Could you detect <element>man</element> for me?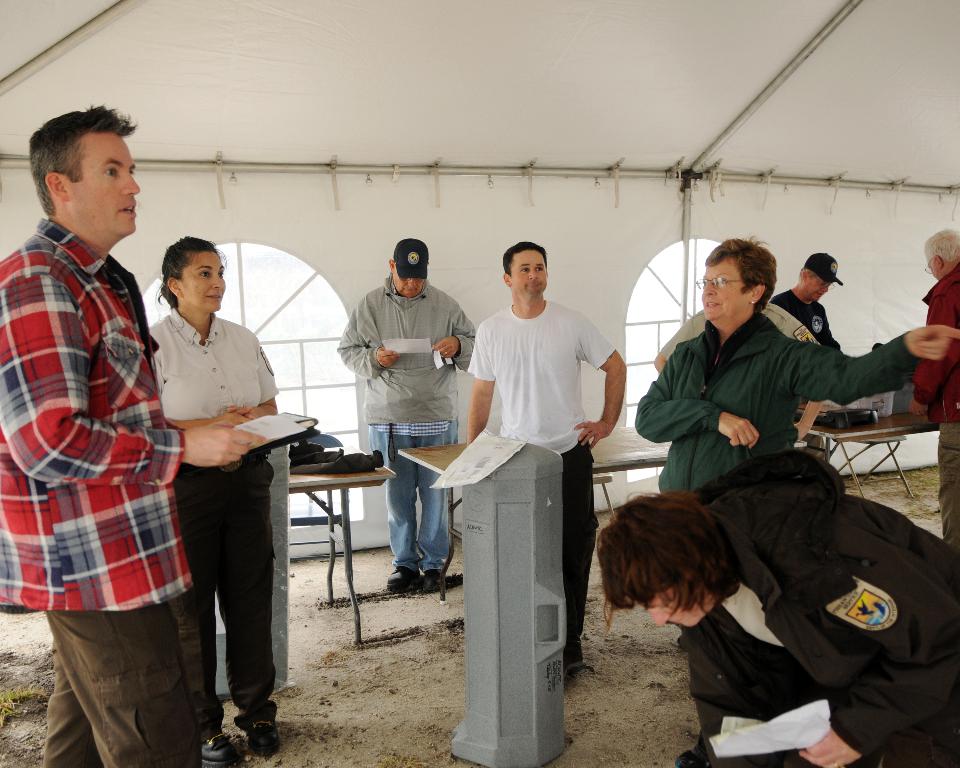
Detection result: 450,238,620,705.
